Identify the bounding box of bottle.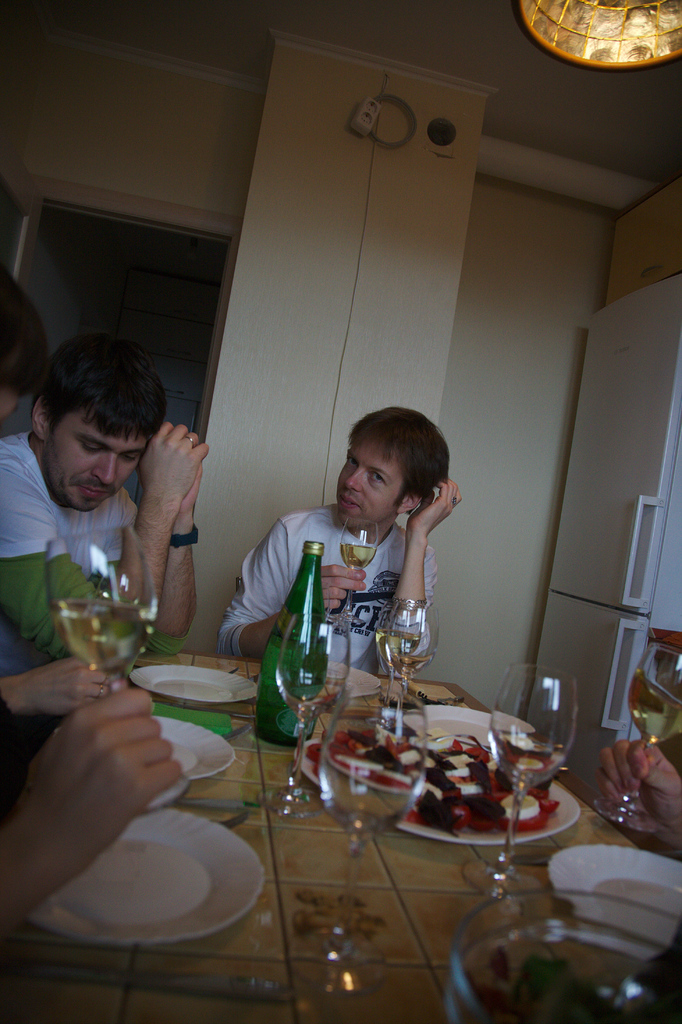
box=[248, 542, 328, 742].
